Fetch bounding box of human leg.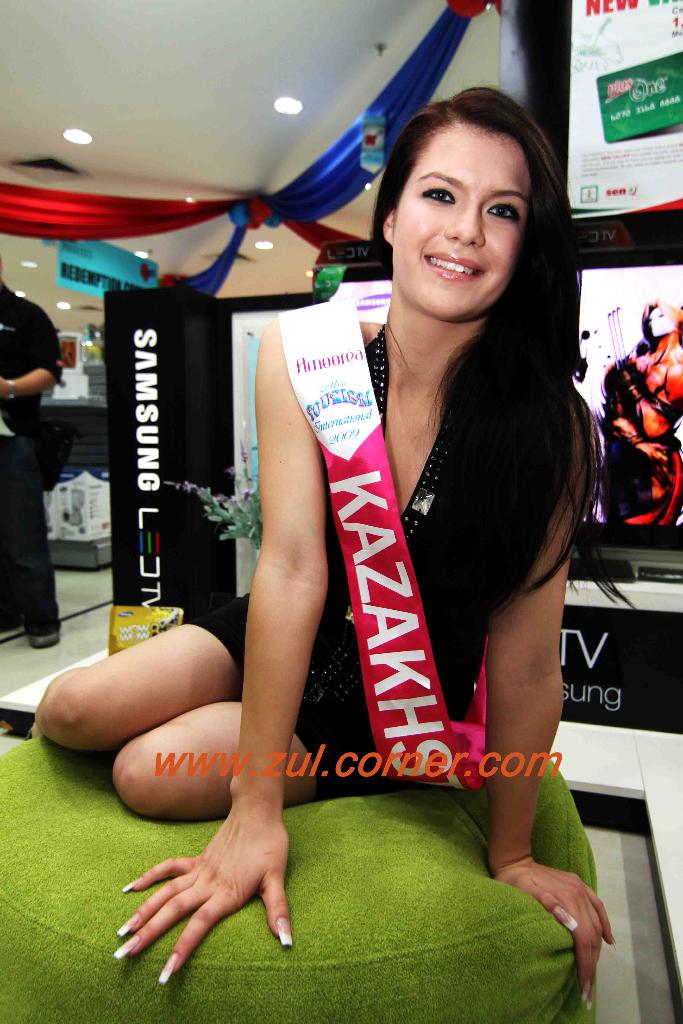
Bbox: <bbox>19, 465, 57, 636</bbox>.
